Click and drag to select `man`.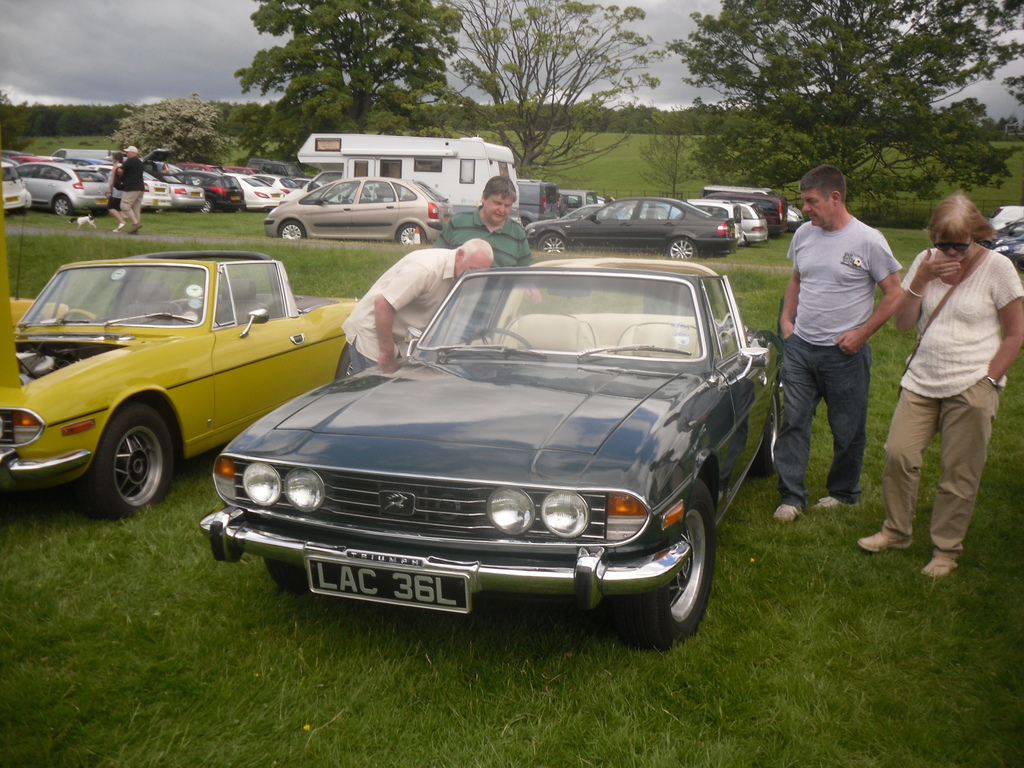
Selection: {"x1": 430, "y1": 176, "x2": 541, "y2": 337}.
